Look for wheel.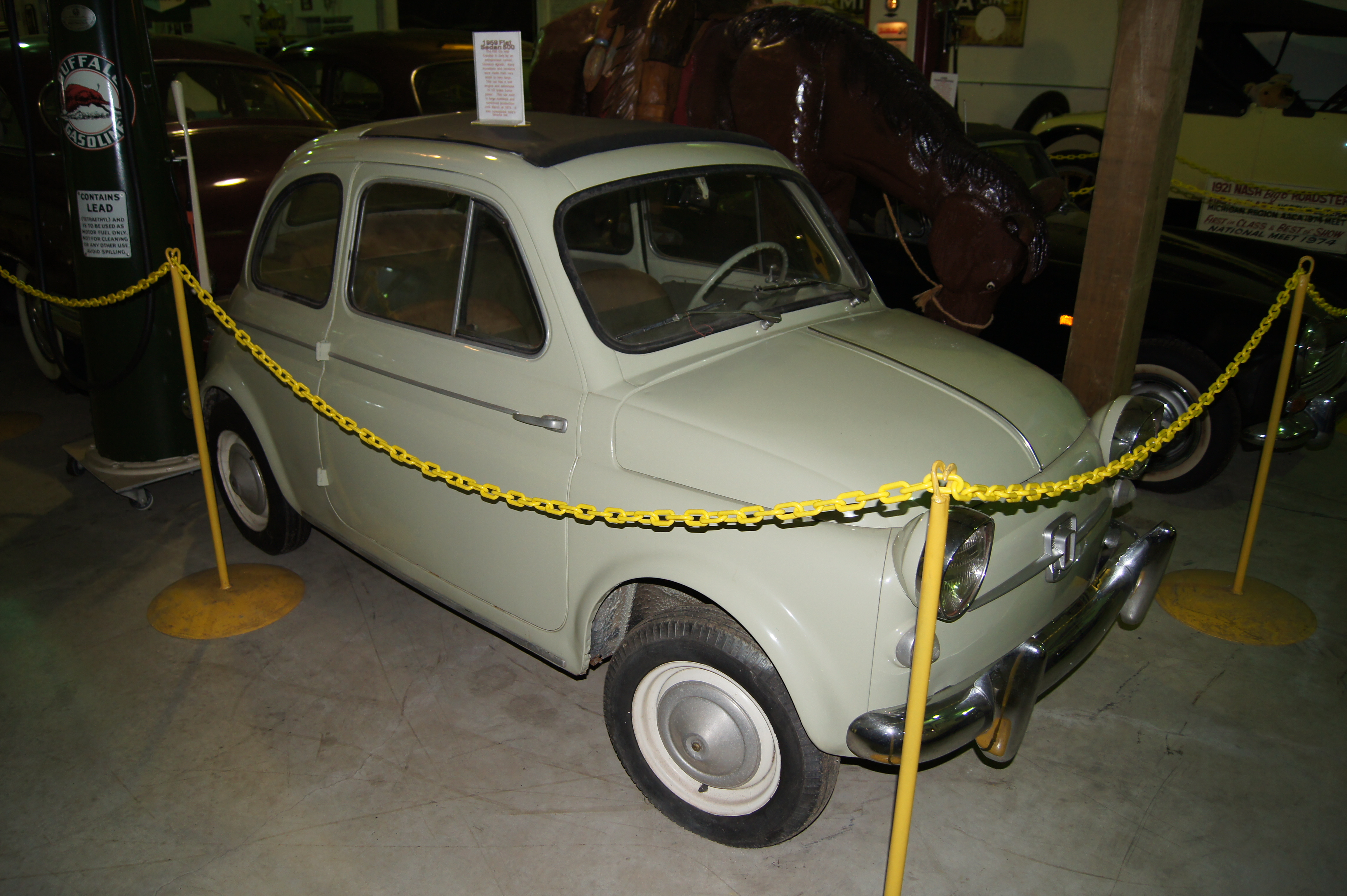
Found: (4,77,25,114).
